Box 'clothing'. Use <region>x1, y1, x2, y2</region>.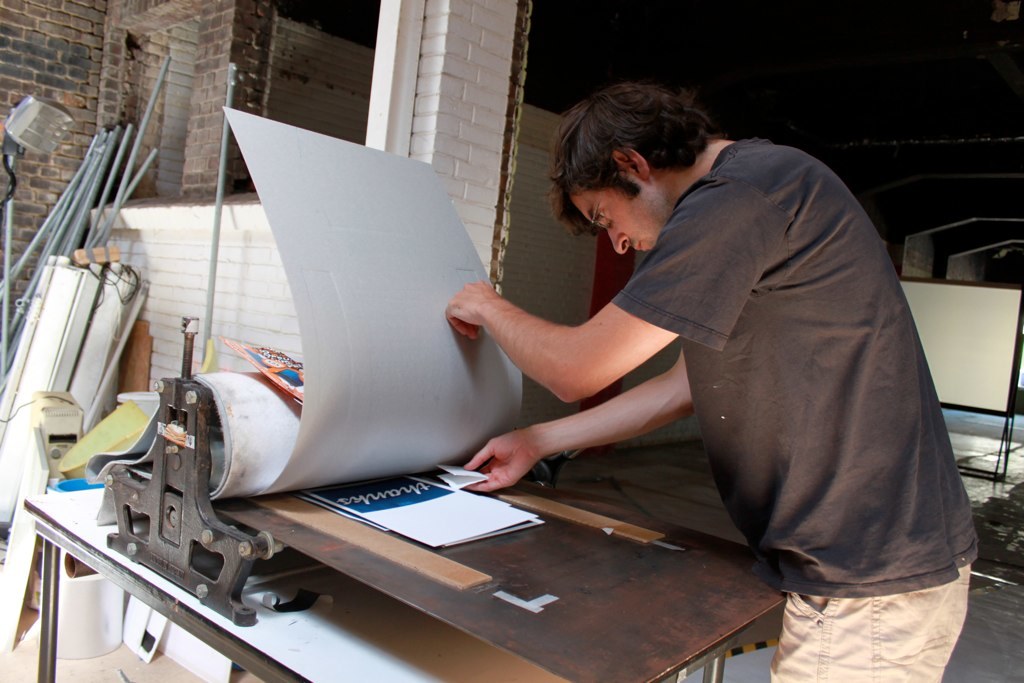
<region>766, 560, 969, 682</region>.
